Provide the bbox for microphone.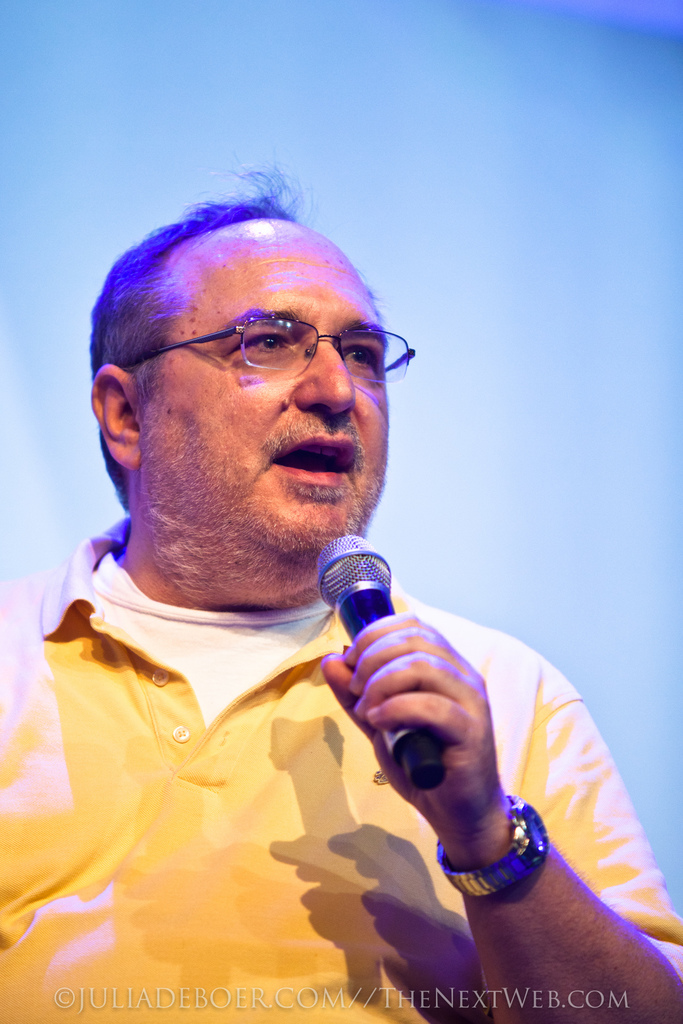
bbox(299, 532, 472, 802).
